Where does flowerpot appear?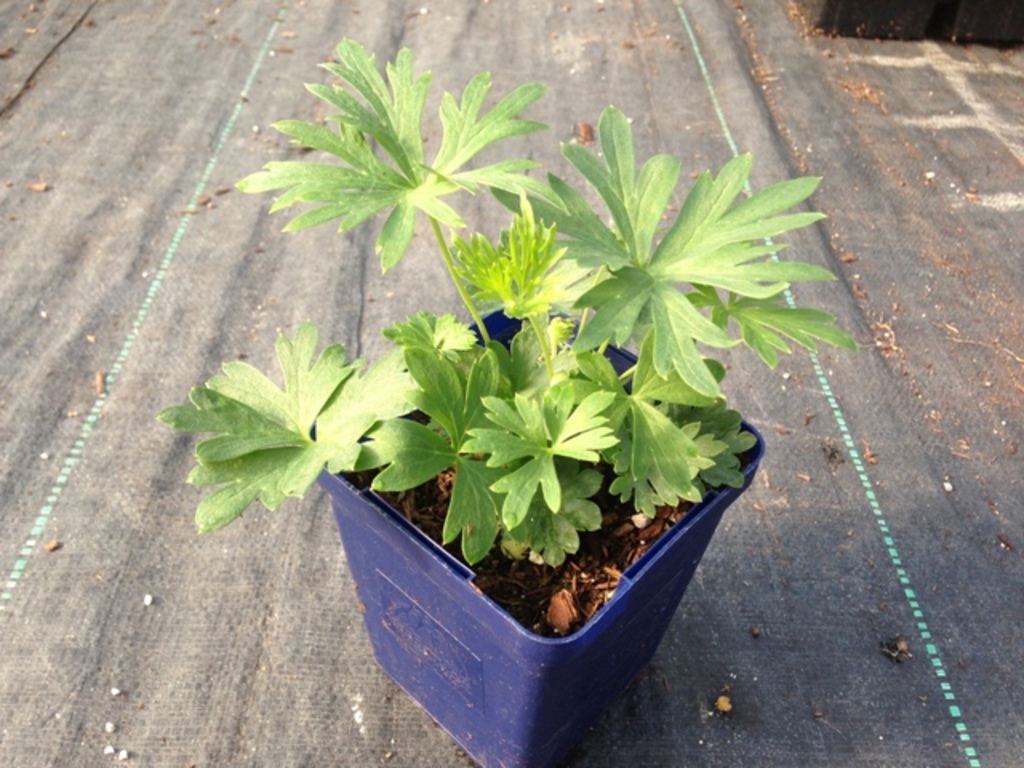
Appears at box=[310, 307, 765, 766].
